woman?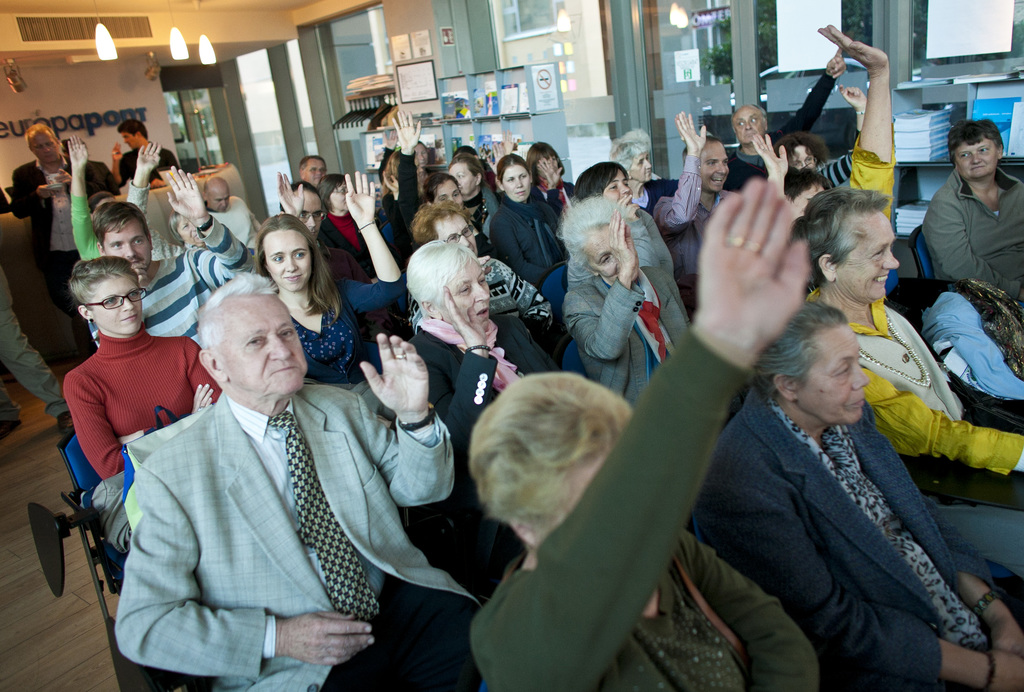
(left=560, top=192, right=704, bottom=408)
